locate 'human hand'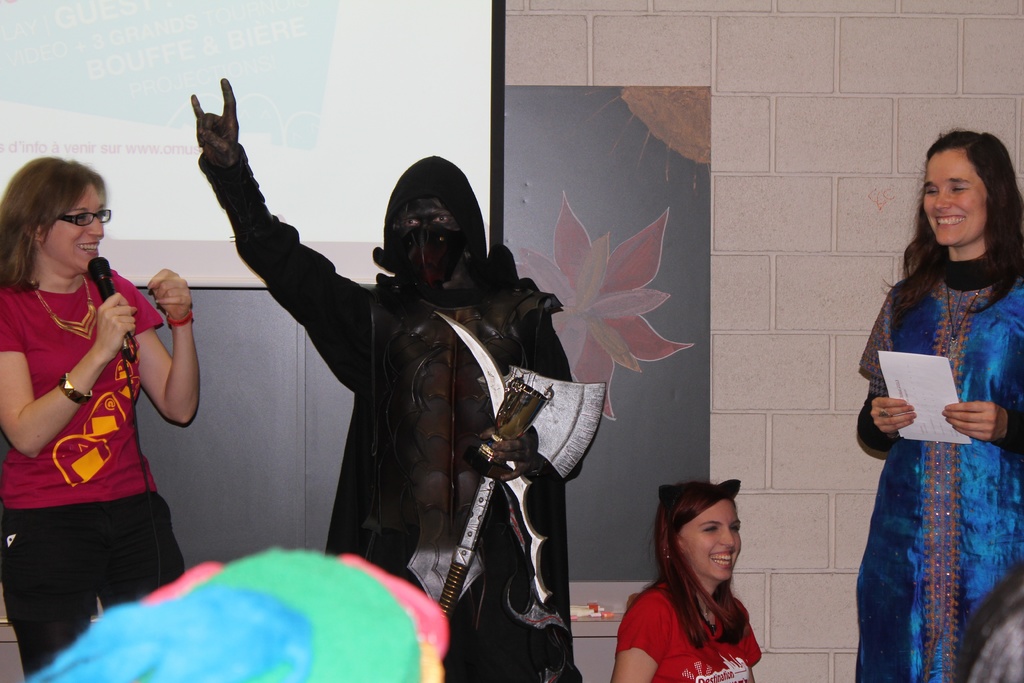
[170,76,243,189]
